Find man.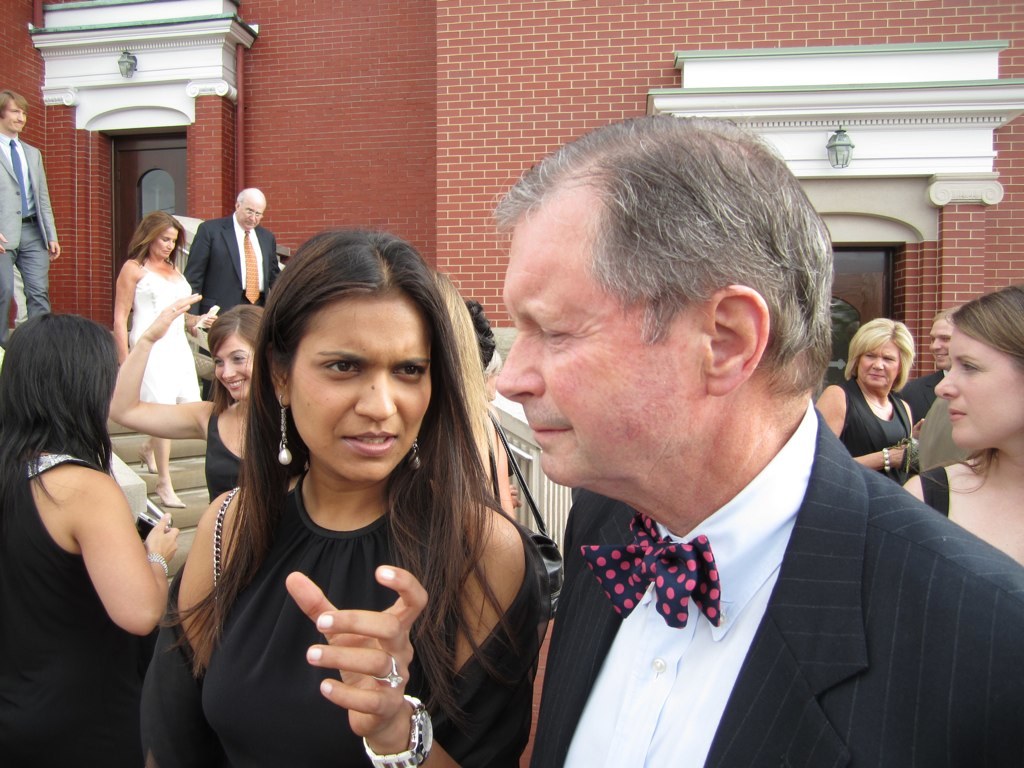
box(463, 295, 526, 514).
